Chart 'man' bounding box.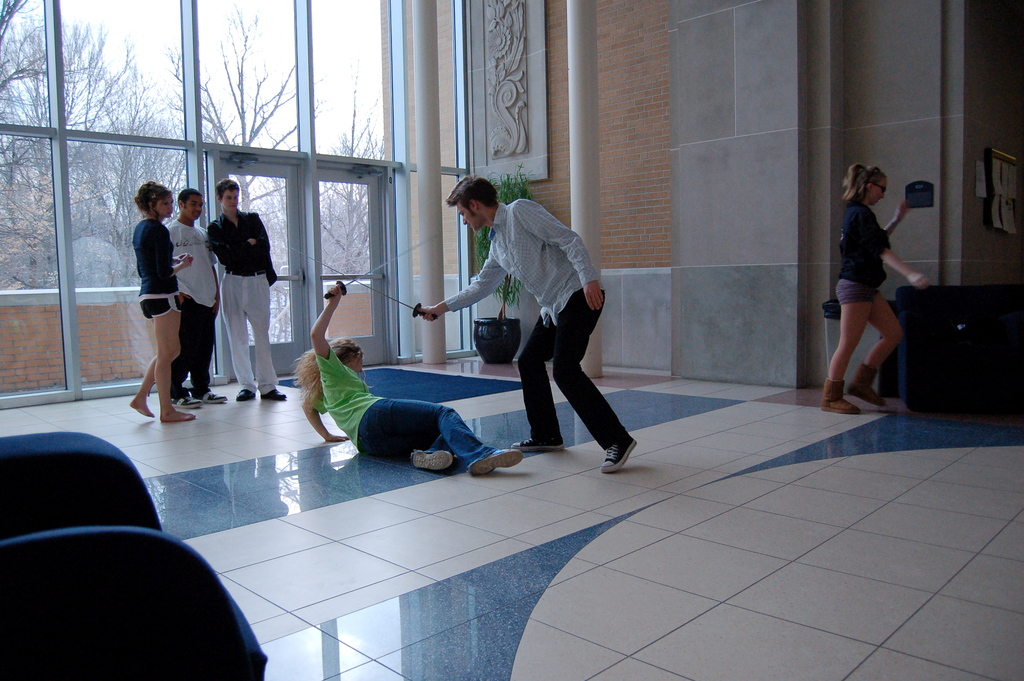
Charted: 453 183 640 463.
